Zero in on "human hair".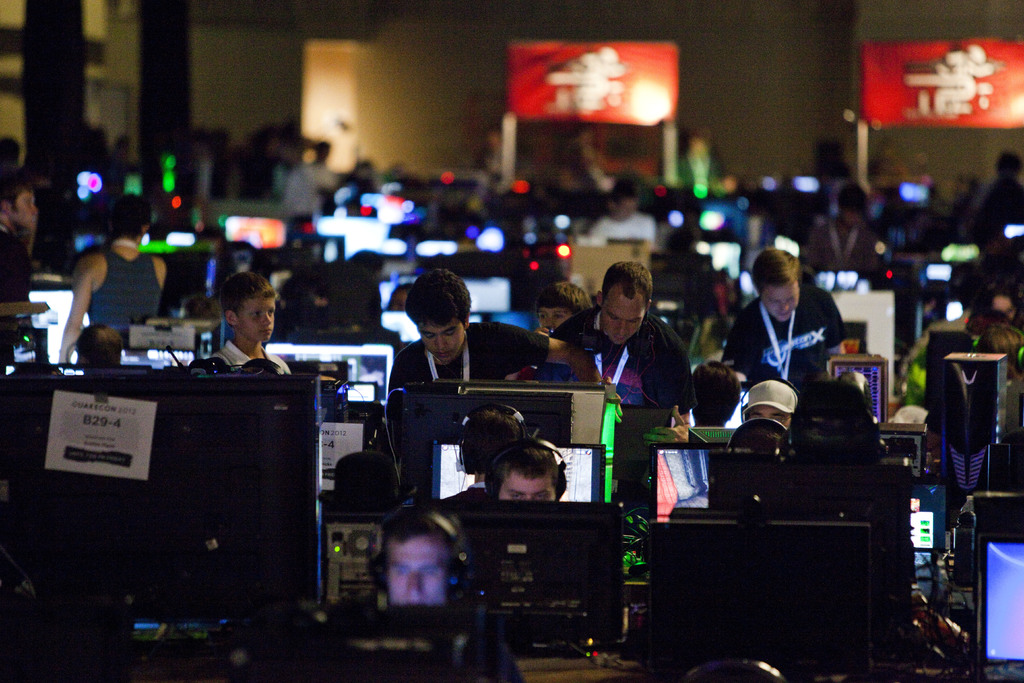
Zeroed in: Rect(491, 436, 571, 494).
